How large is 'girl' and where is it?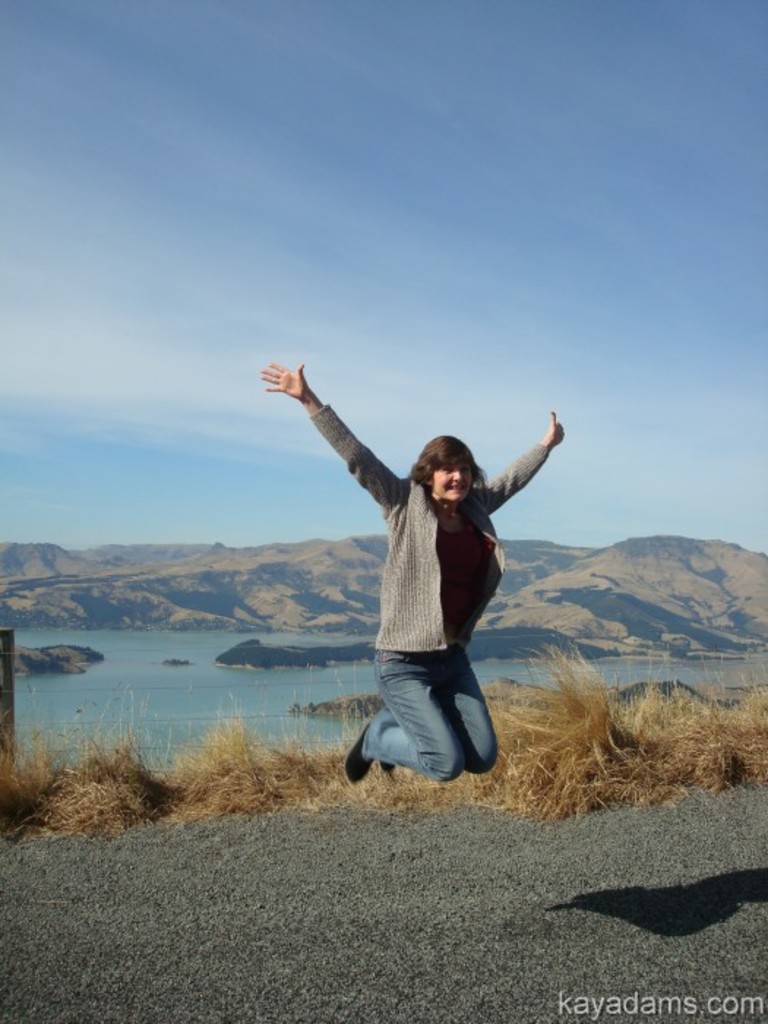
Bounding box: <box>255,355,565,784</box>.
